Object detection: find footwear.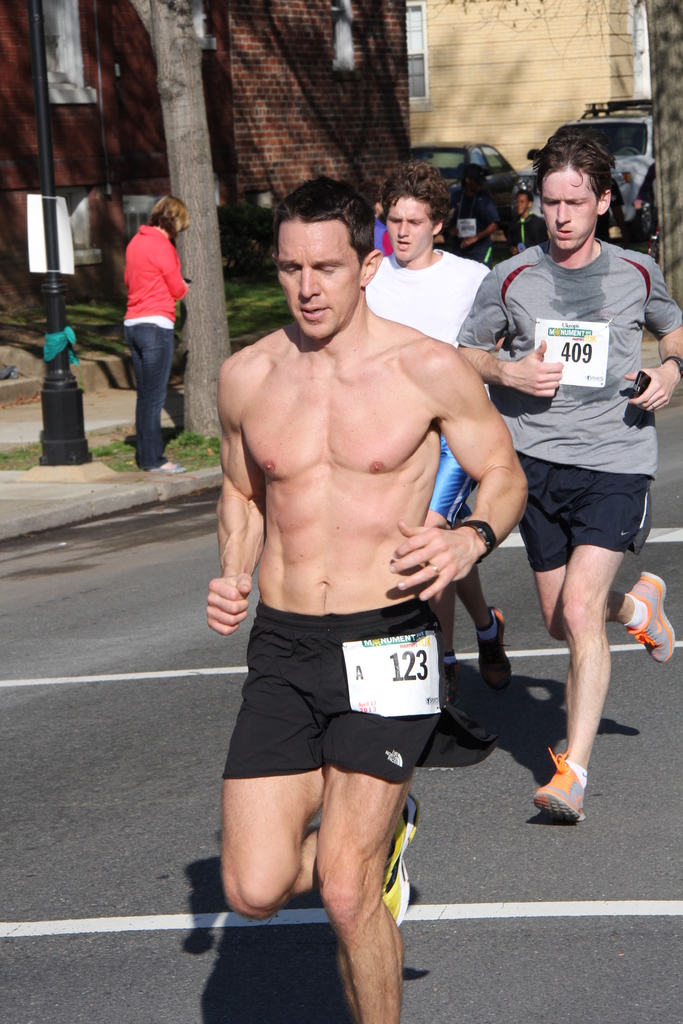
bbox=(624, 573, 679, 664).
